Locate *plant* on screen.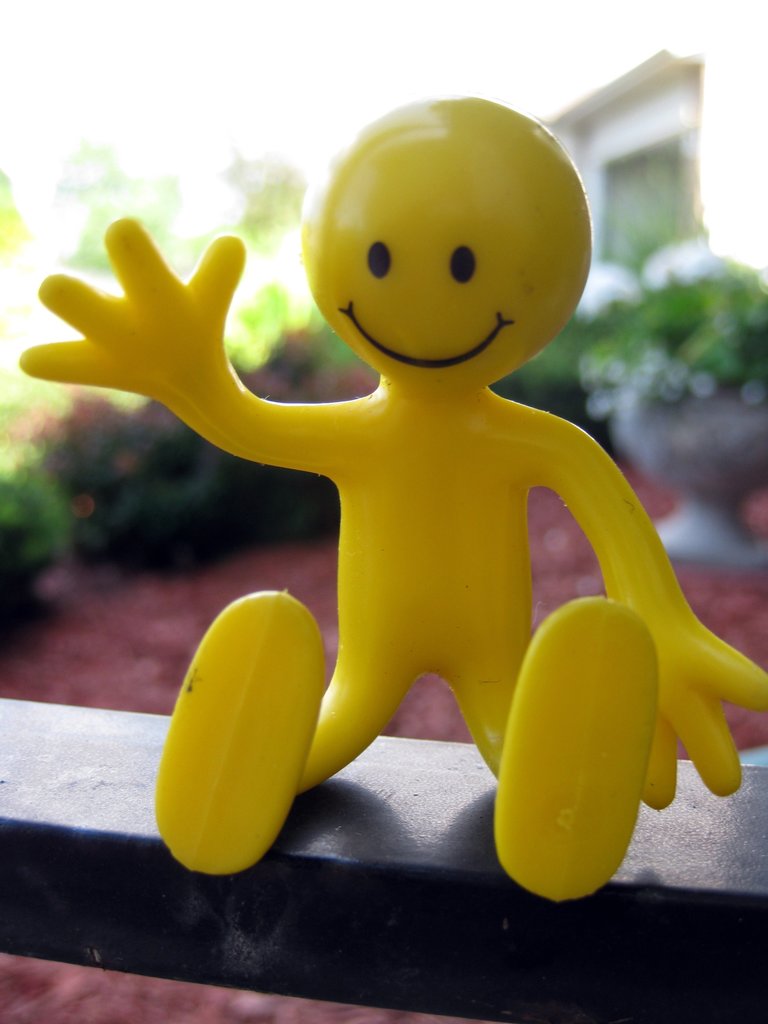
On screen at {"left": 224, "top": 278, "right": 352, "bottom": 380}.
